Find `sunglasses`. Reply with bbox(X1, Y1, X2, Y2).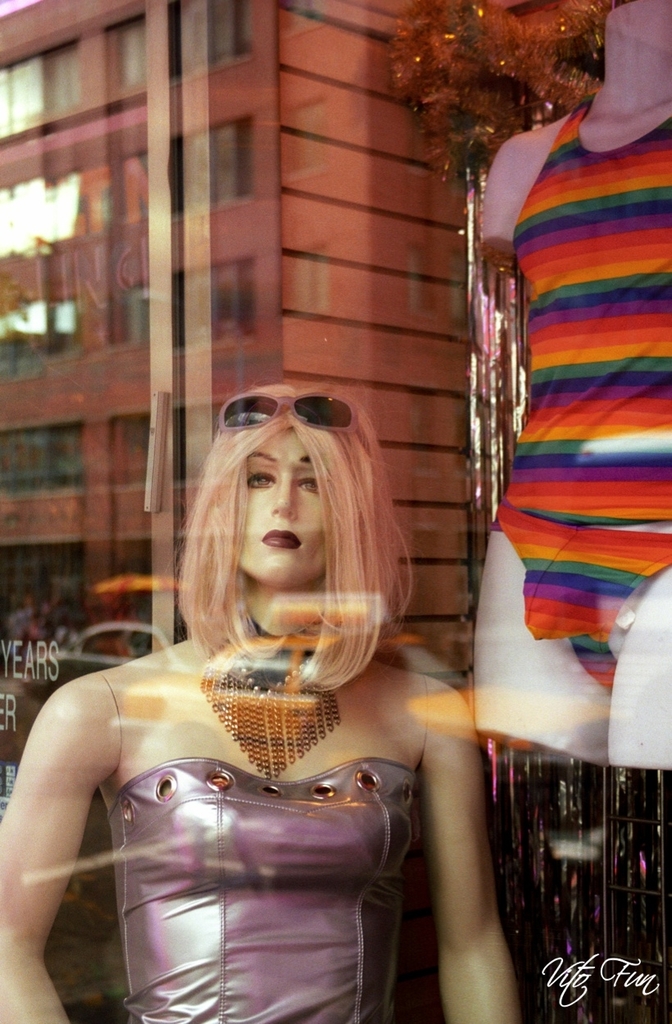
bbox(221, 397, 362, 437).
